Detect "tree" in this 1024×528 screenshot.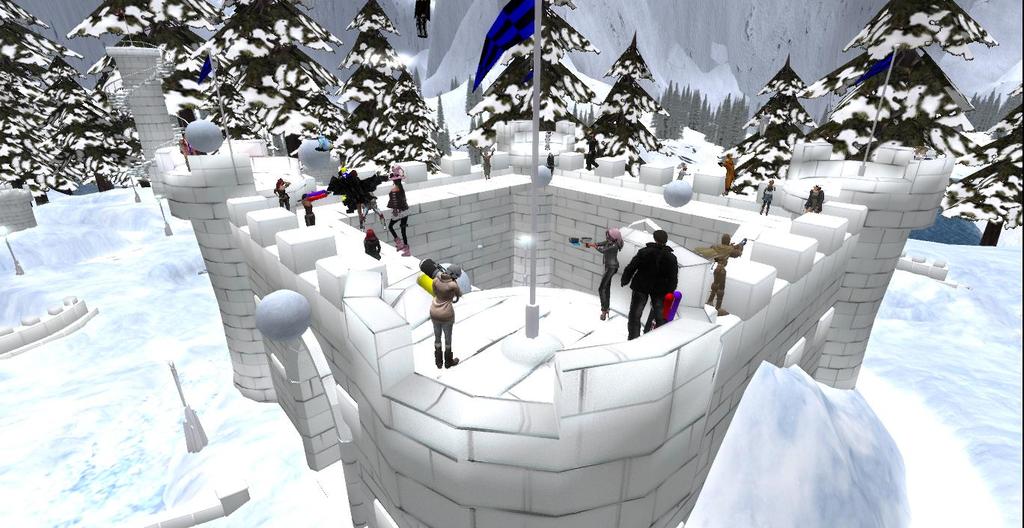
Detection: left=447, top=0, right=603, bottom=145.
